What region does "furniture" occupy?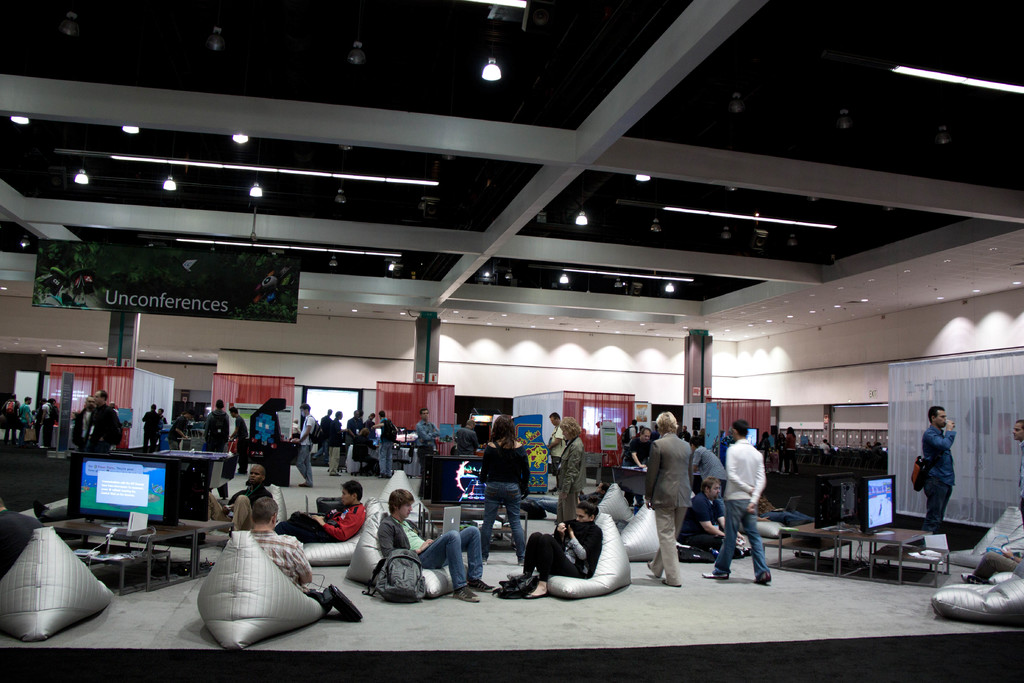
Rect(929, 551, 1023, 617).
